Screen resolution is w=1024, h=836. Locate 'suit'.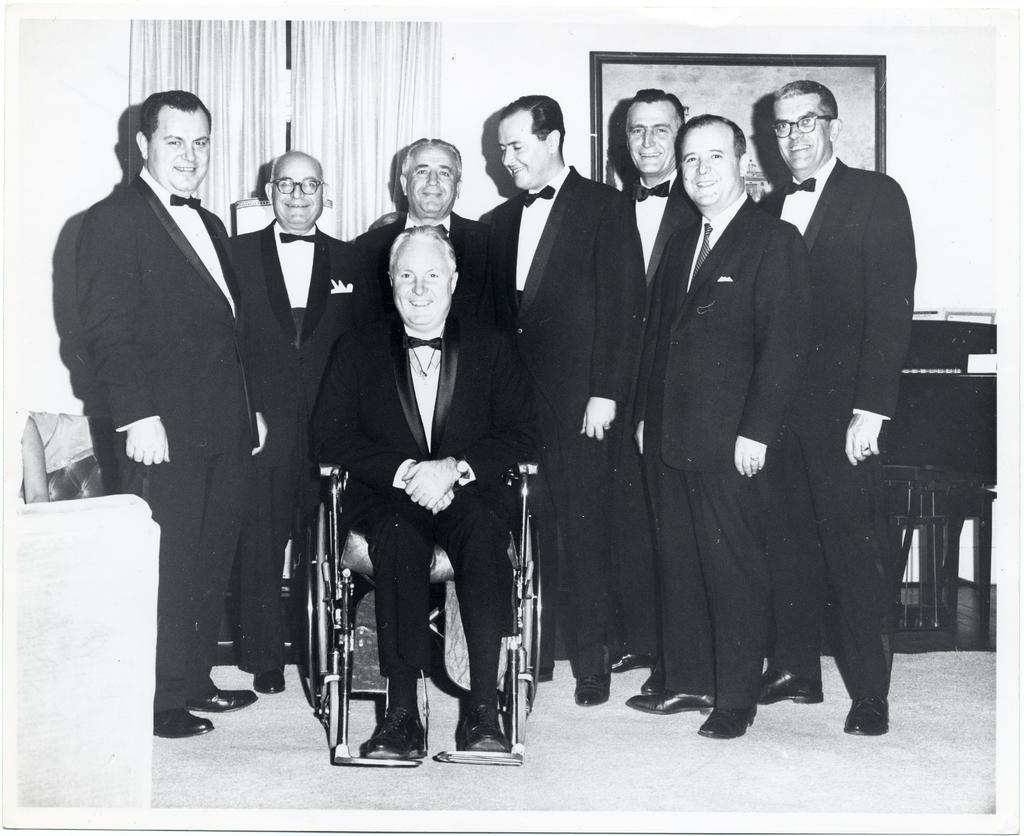
x1=227 y1=217 x2=357 y2=673.
